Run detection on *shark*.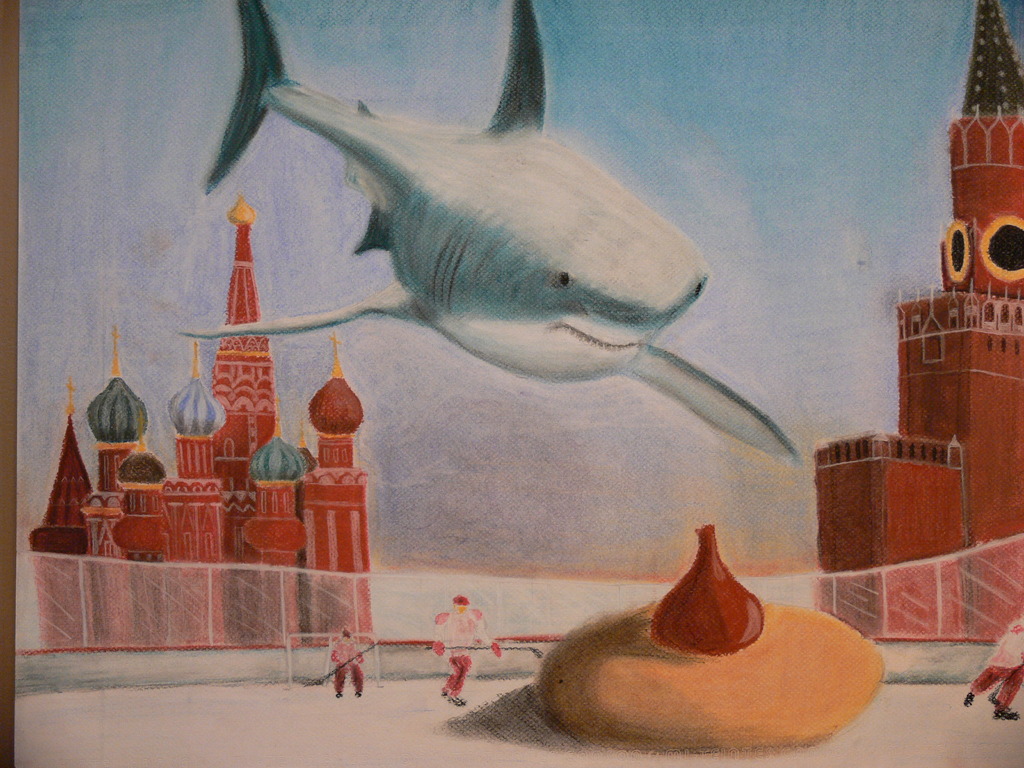
Result: l=179, t=1, r=796, b=468.
